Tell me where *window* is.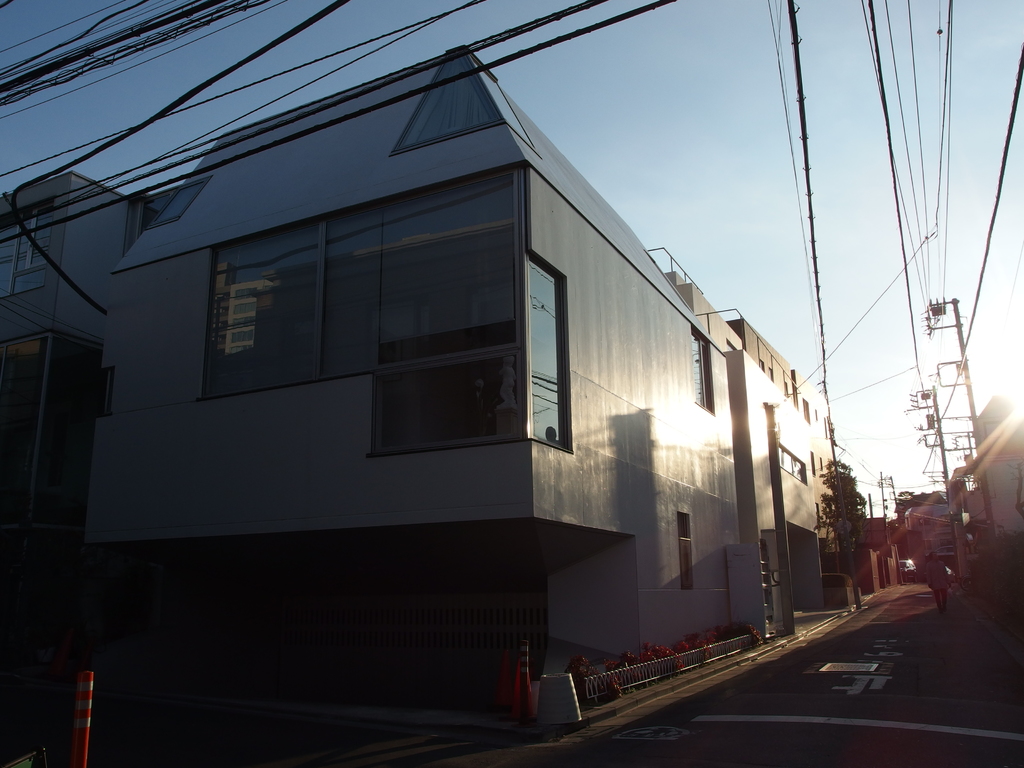
*window* is at x1=693 y1=329 x2=714 y2=414.
